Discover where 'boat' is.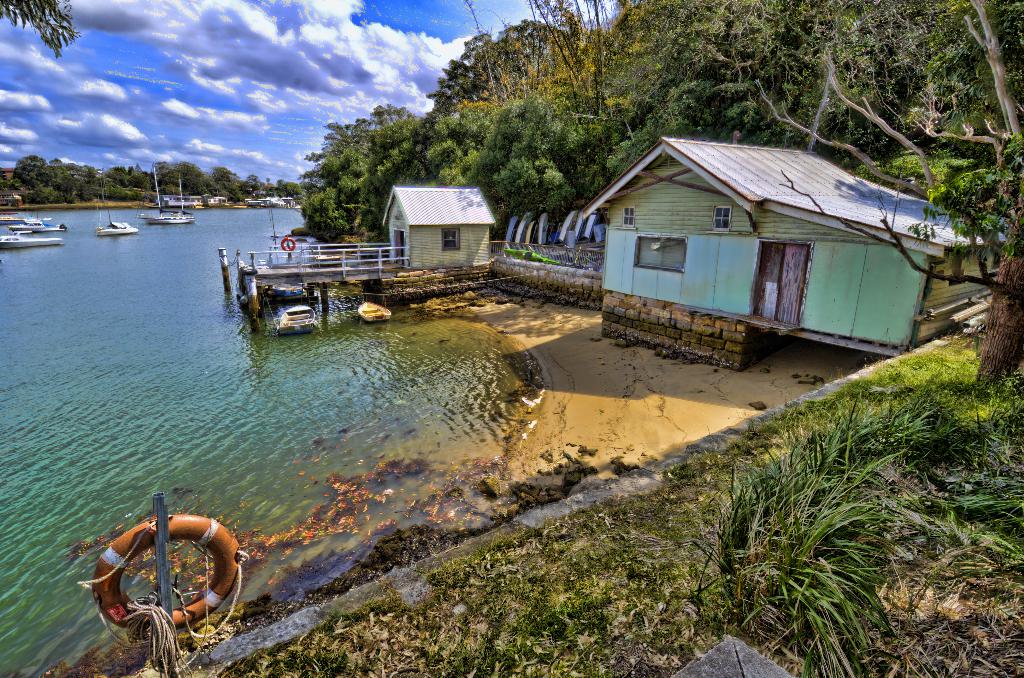
Discovered at left=575, top=215, right=585, bottom=240.
